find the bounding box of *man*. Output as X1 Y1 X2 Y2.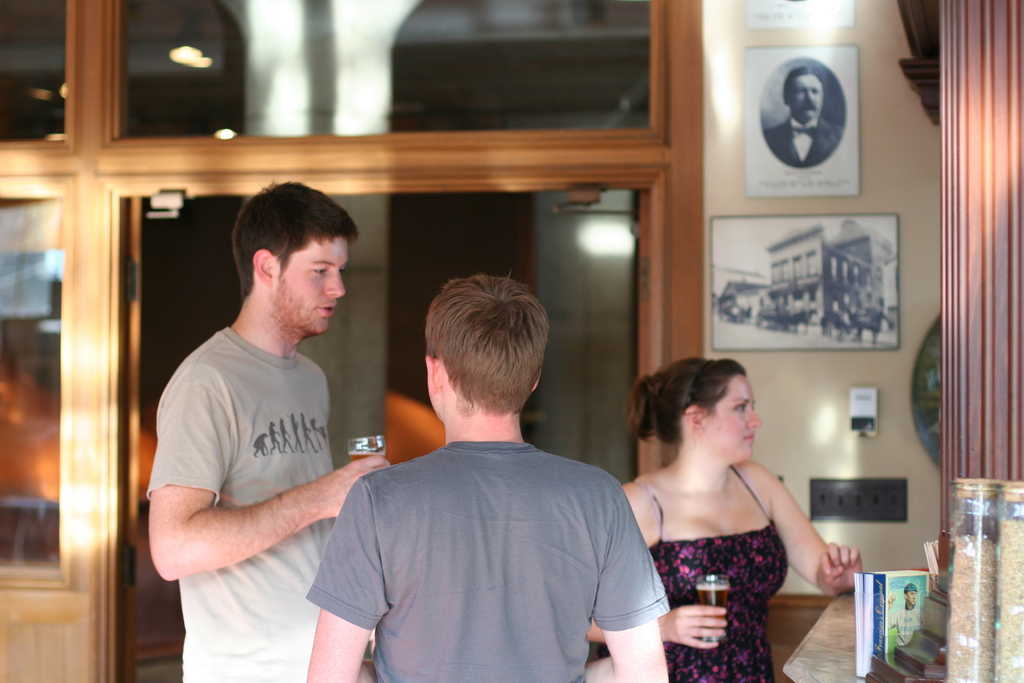
763 69 845 167.
